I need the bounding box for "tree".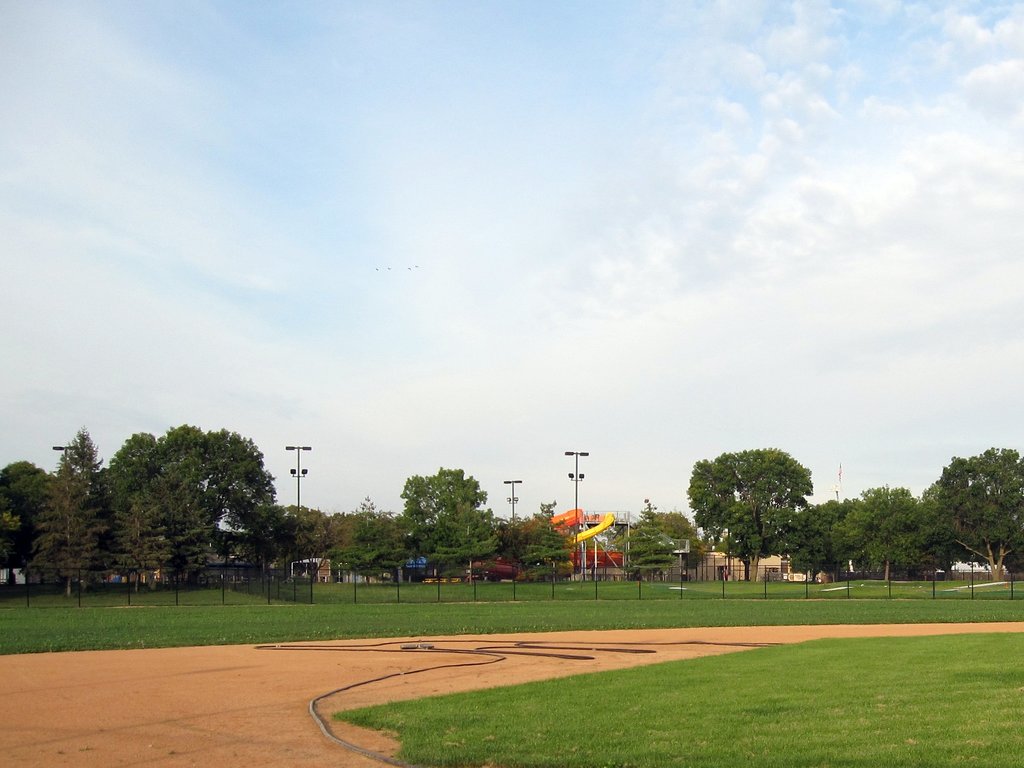
Here it is: <bbox>500, 501, 566, 583</bbox>.
